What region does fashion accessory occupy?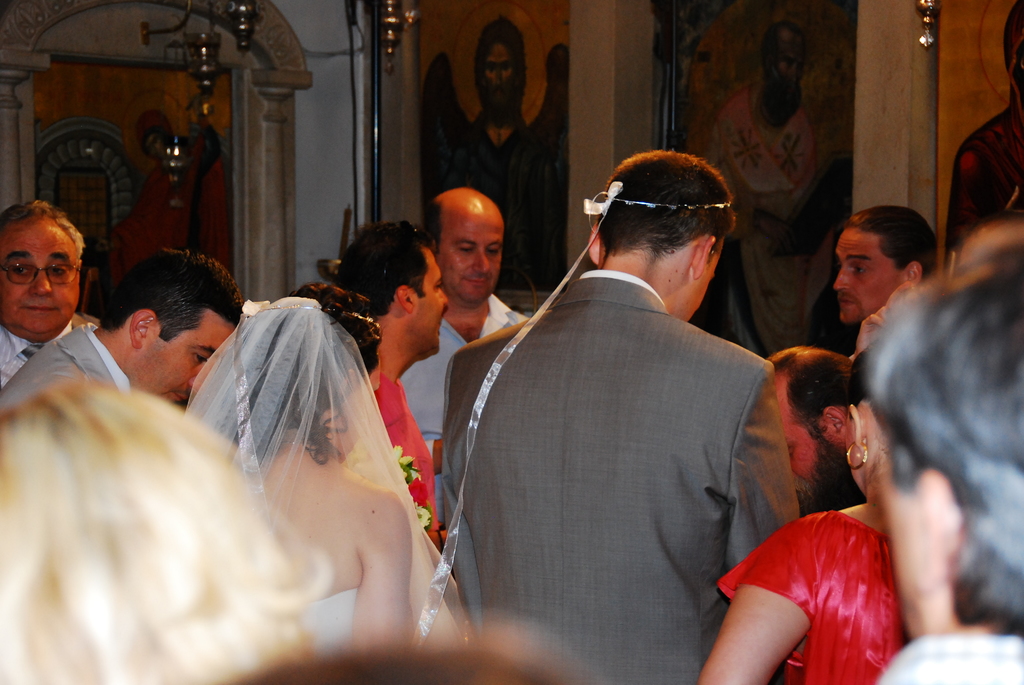
412:177:730:656.
